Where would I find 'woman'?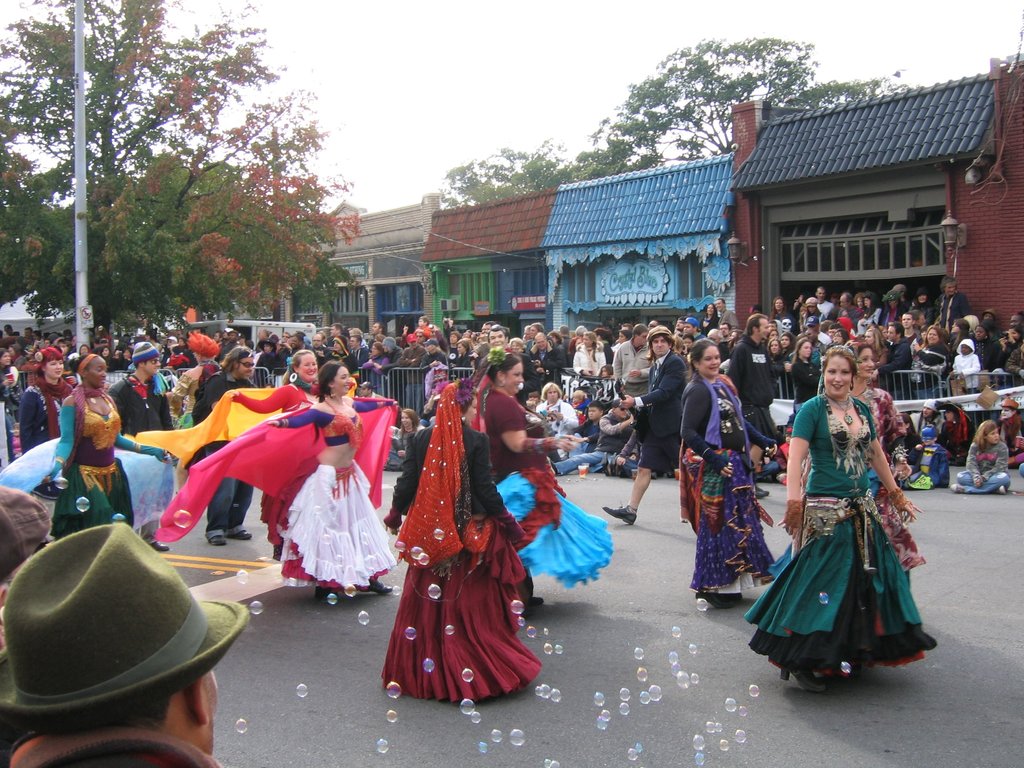
At (x1=911, y1=287, x2=933, y2=321).
